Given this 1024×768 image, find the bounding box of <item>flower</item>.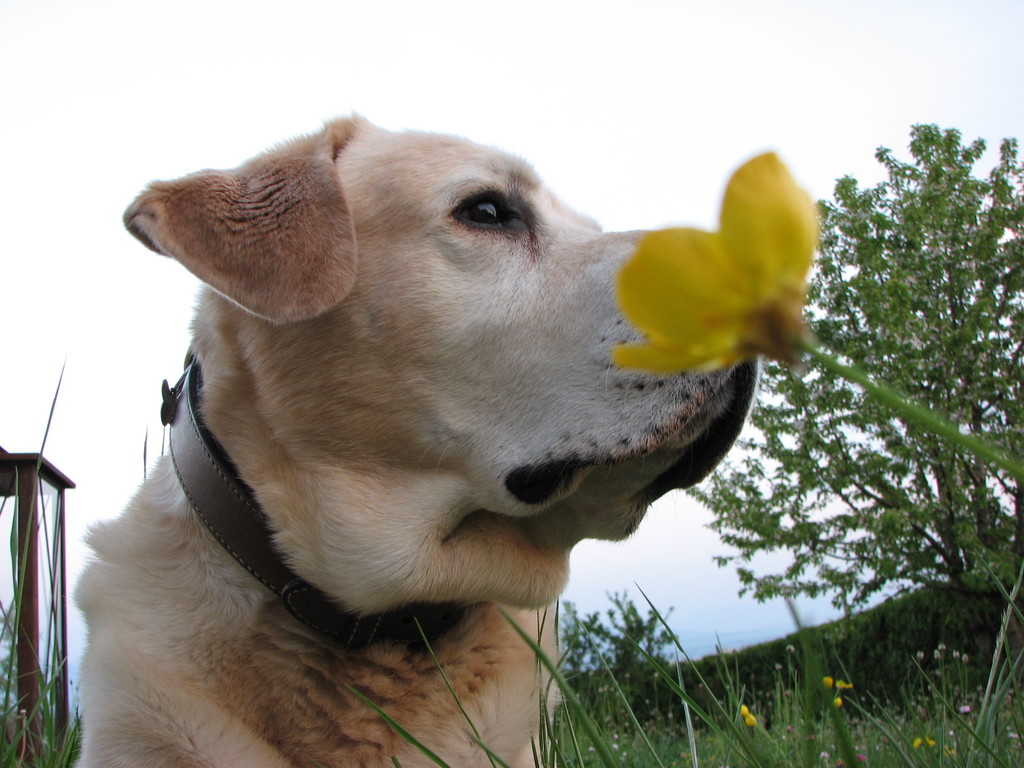
region(612, 151, 812, 375).
